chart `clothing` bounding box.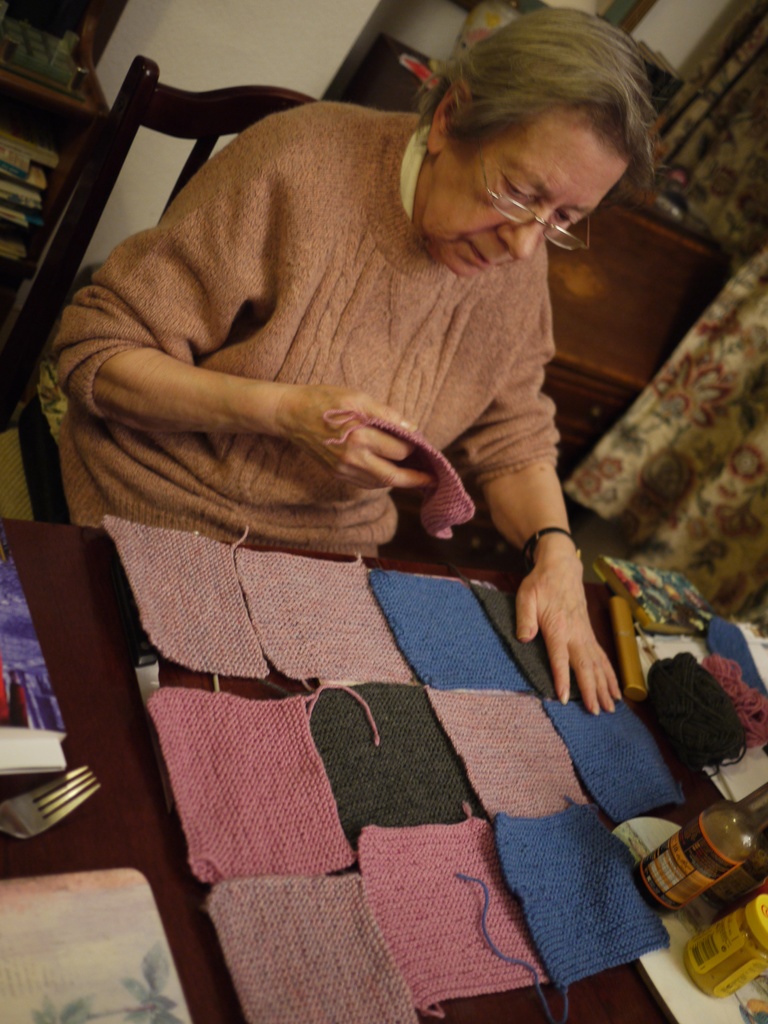
Charted: (x1=56, y1=100, x2=599, y2=615).
